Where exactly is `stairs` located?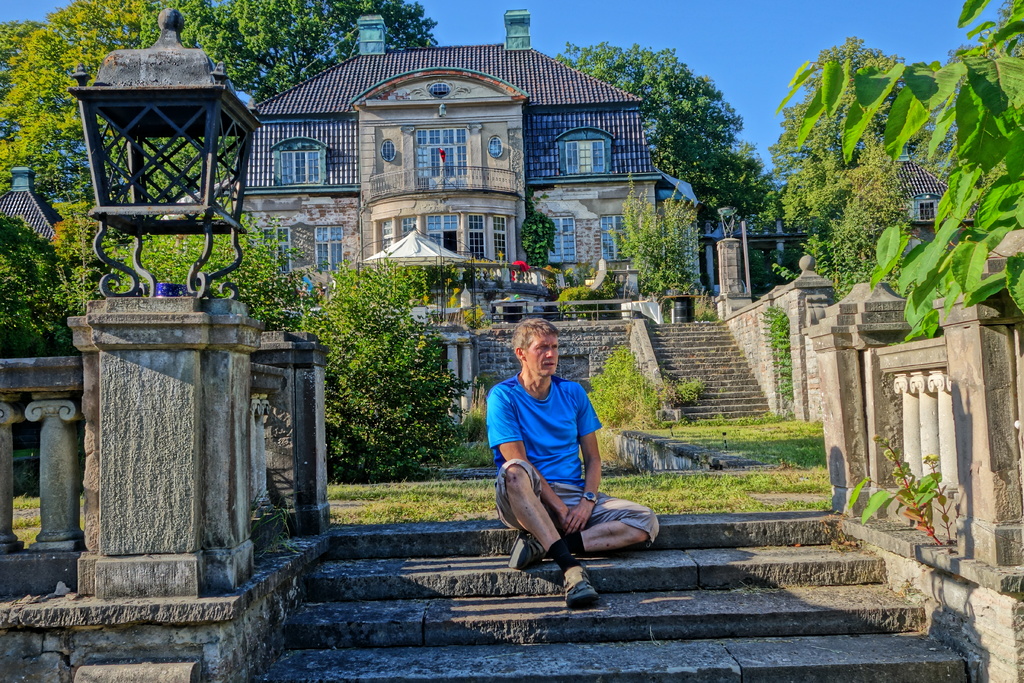
Its bounding box is {"left": 255, "top": 500, "right": 993, "bottom": 682}.
